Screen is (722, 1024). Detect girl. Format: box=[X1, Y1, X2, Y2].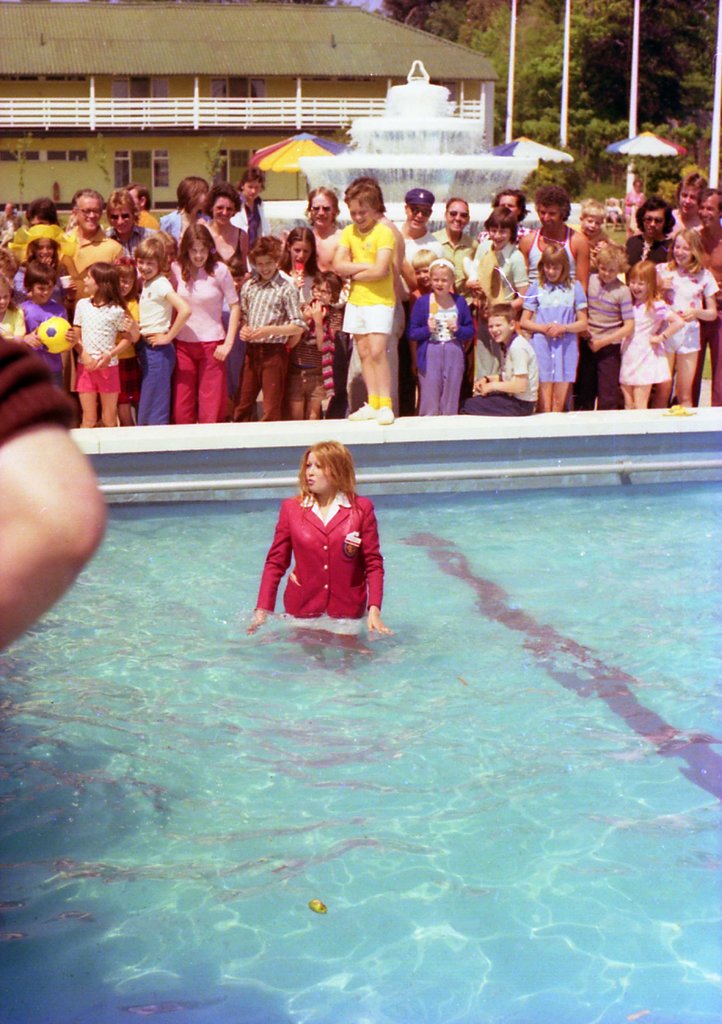
box=[68, 256, 140, 428].
